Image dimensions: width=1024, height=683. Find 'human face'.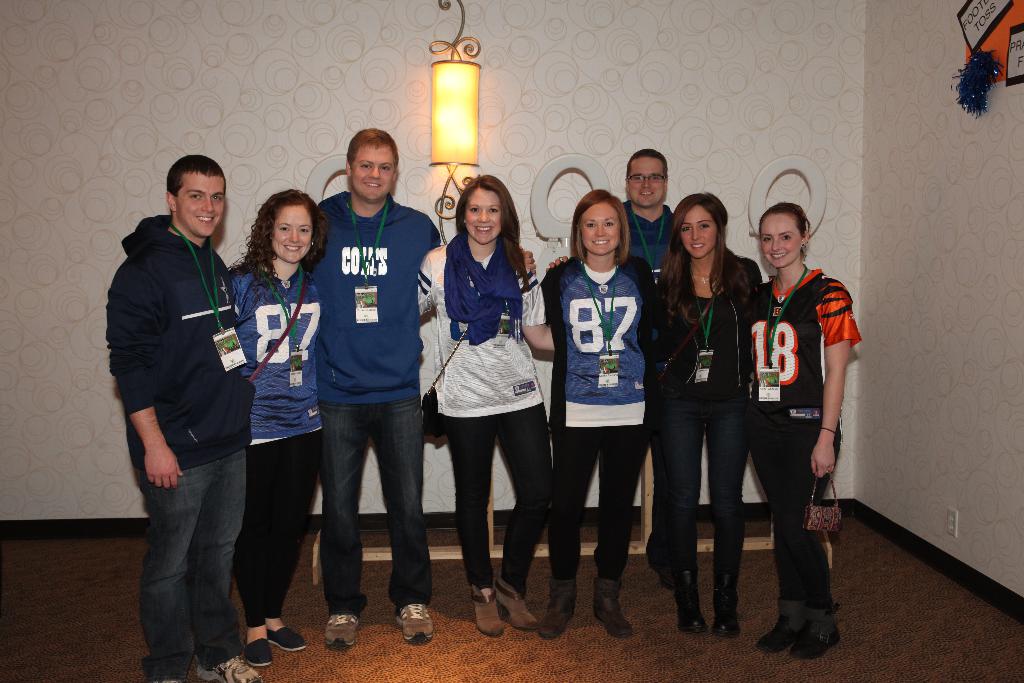
{"x1": 175, "y1": 171, "x2": 224, "y2": 237}.
